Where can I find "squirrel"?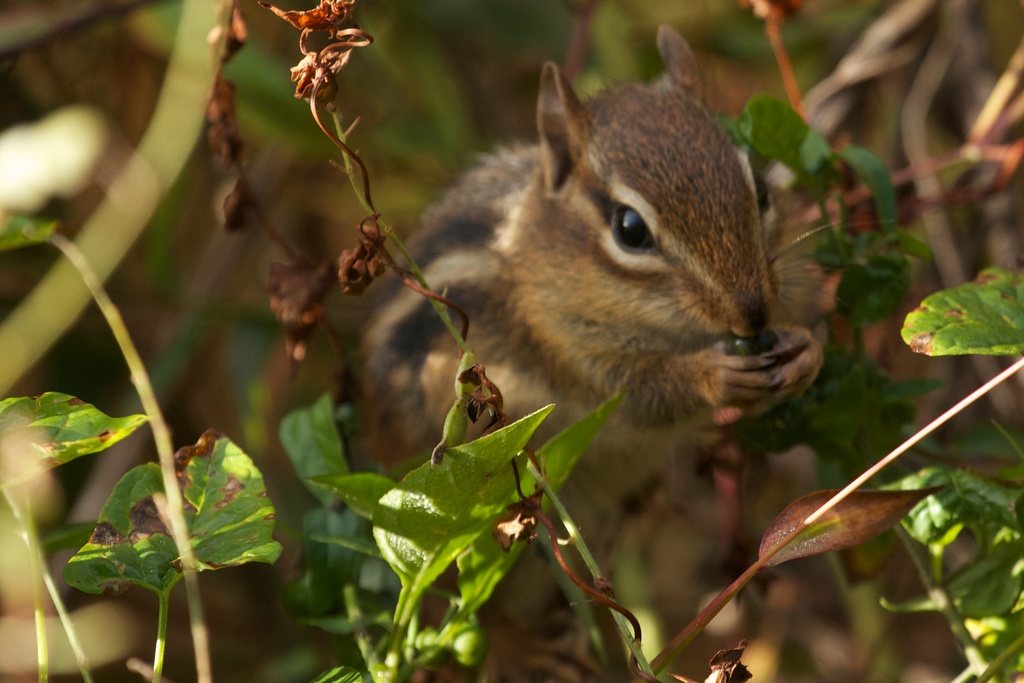
You can find it at rect(346, 21, 892, 639).
